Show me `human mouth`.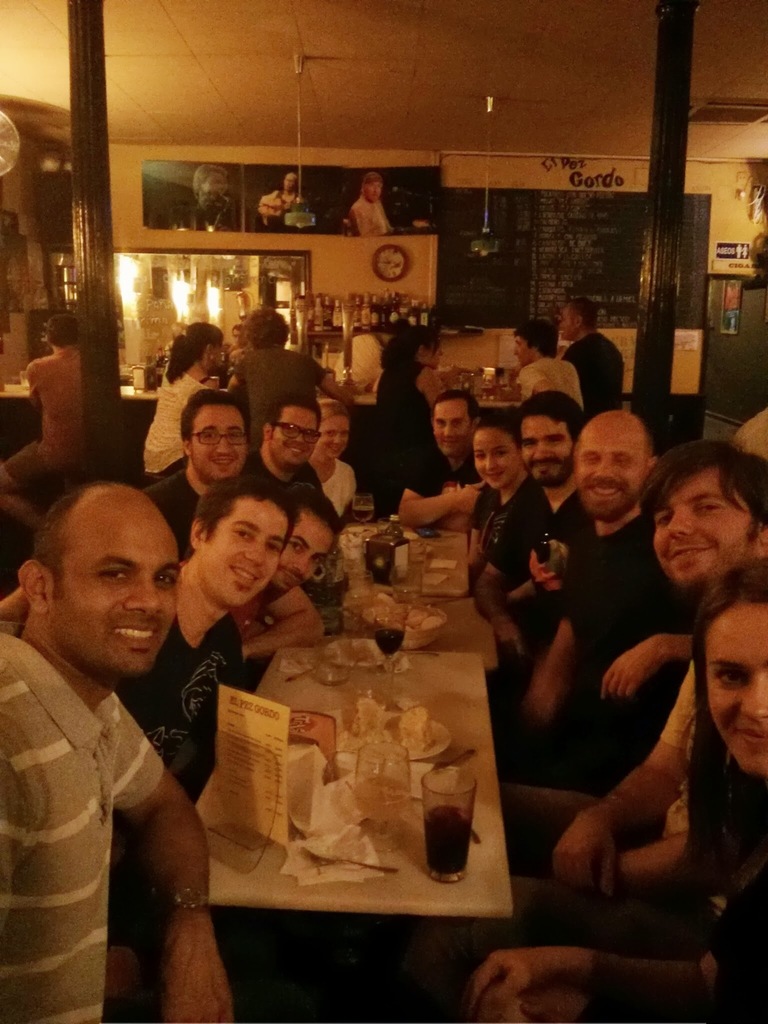
`human mouth` is here: (left=331, top=442, right=345, bottom=451).
